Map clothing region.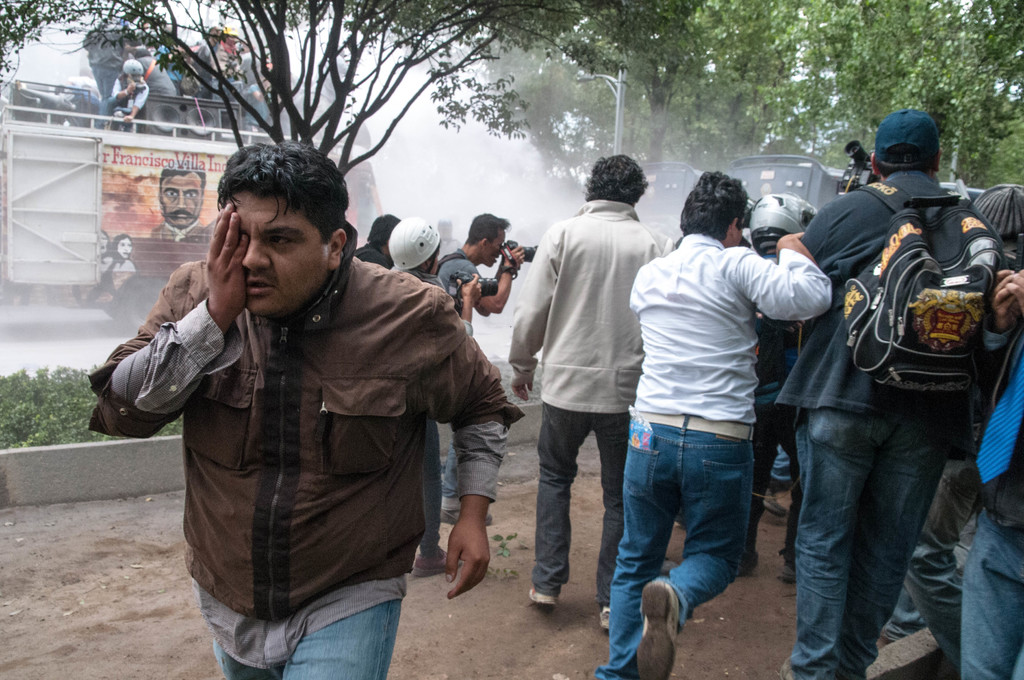
Mapped to left=348, top=240, right=396, bottom=270.
